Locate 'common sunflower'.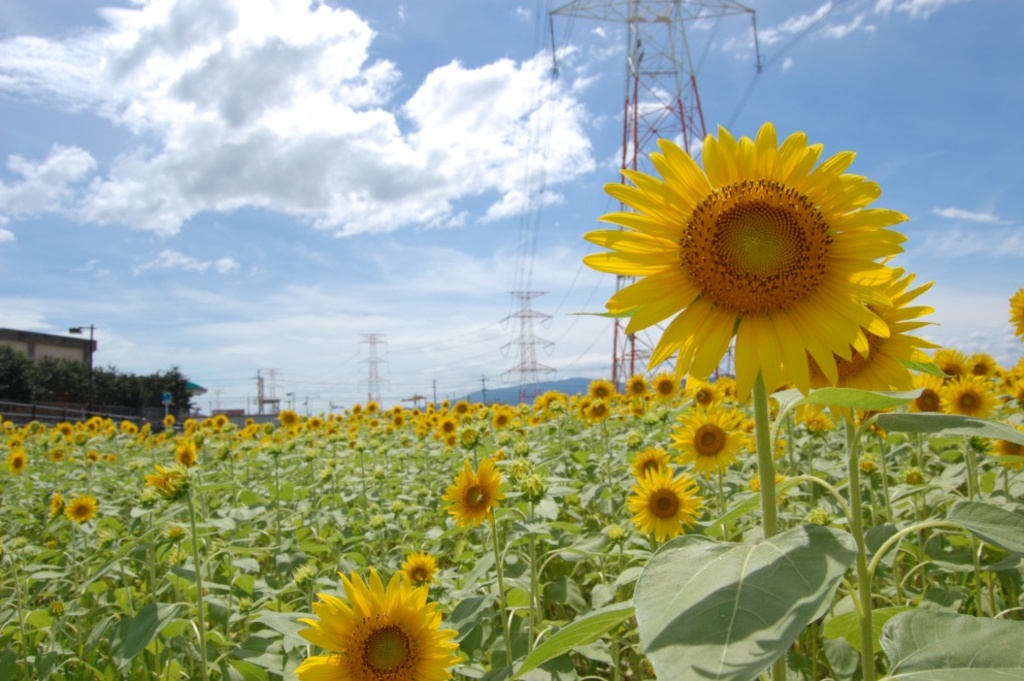
Bounding box: [289,569,462,680].
